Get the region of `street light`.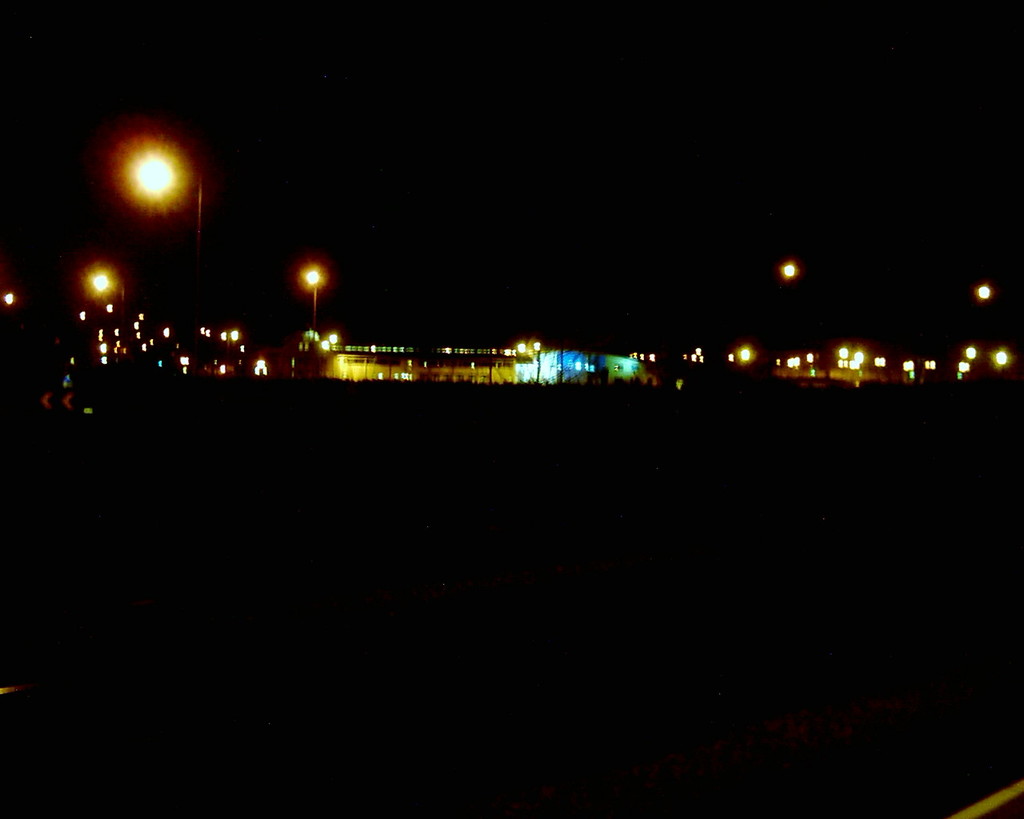
select_region(834, 355, 852, 370).
